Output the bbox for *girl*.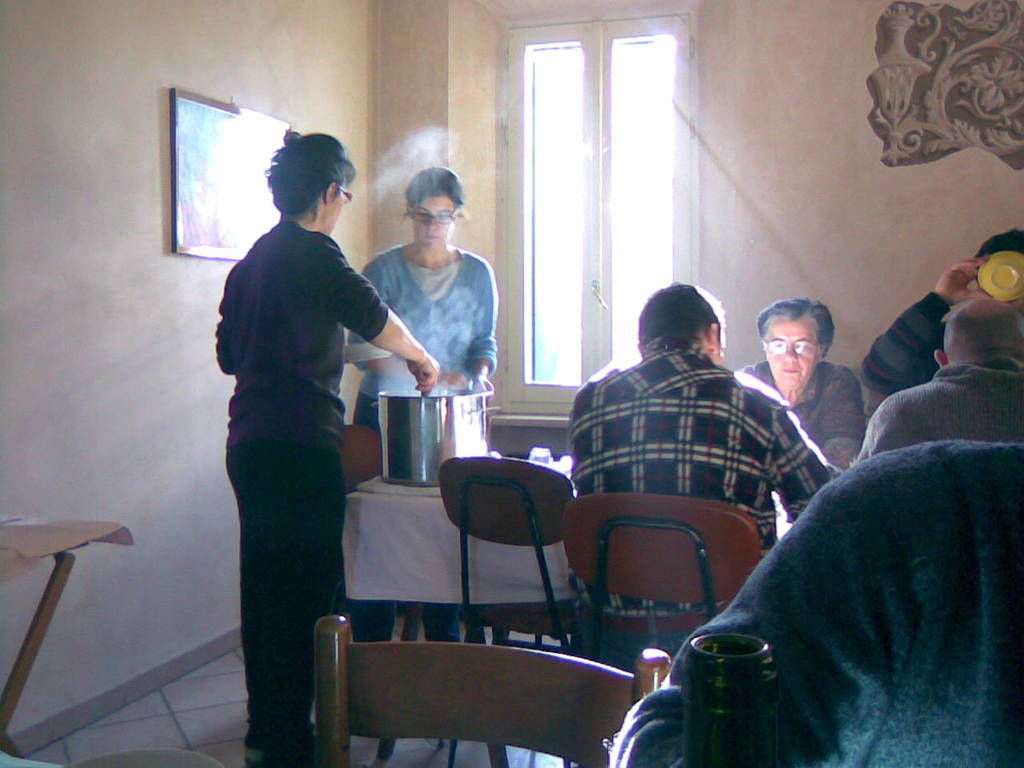
350 166 494 642.
